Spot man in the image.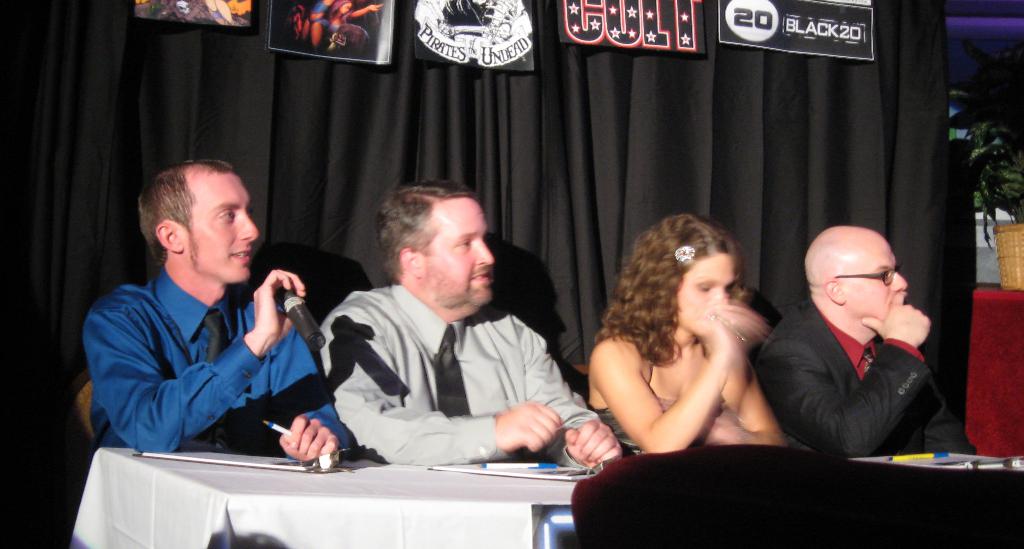
man found at pyautogui.locateOnScreen(748, 218, 964, 481).
